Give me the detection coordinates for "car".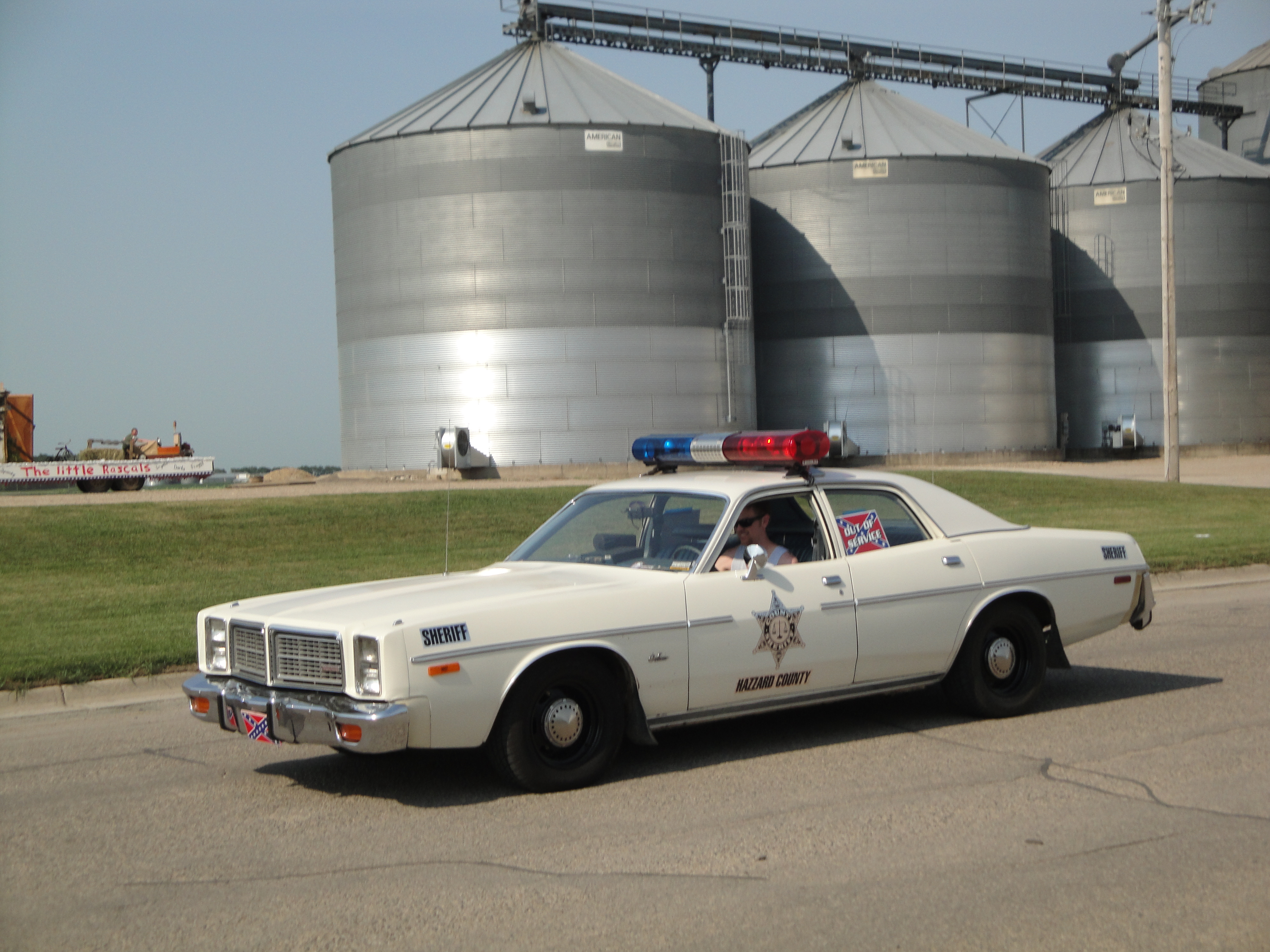
(left=53, top=143, right=363, bottom=250).
